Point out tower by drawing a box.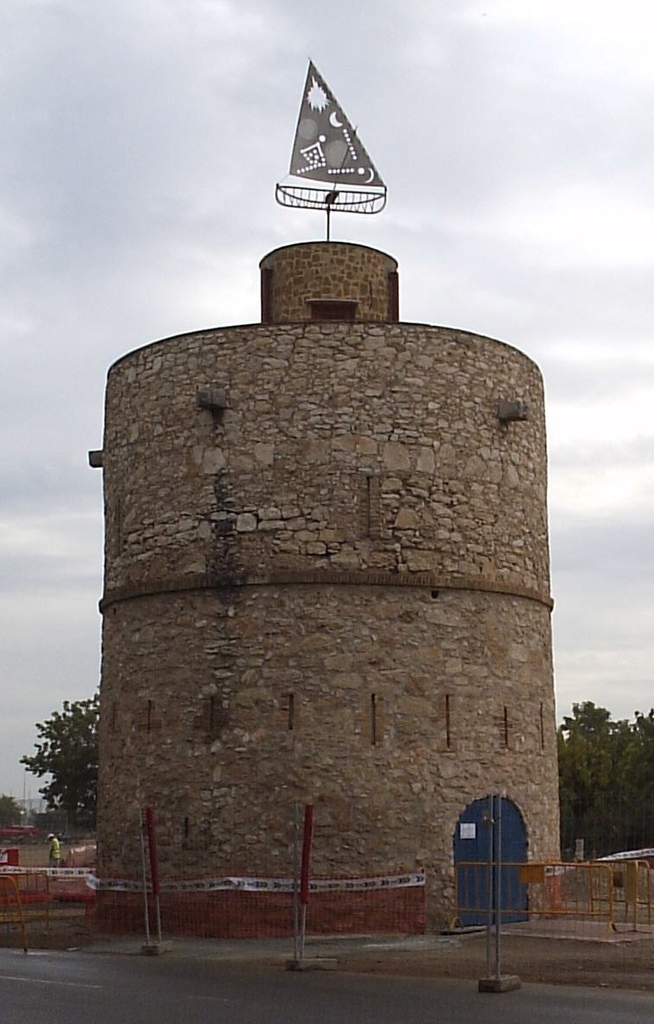
box(92, 242, 565, 925).
